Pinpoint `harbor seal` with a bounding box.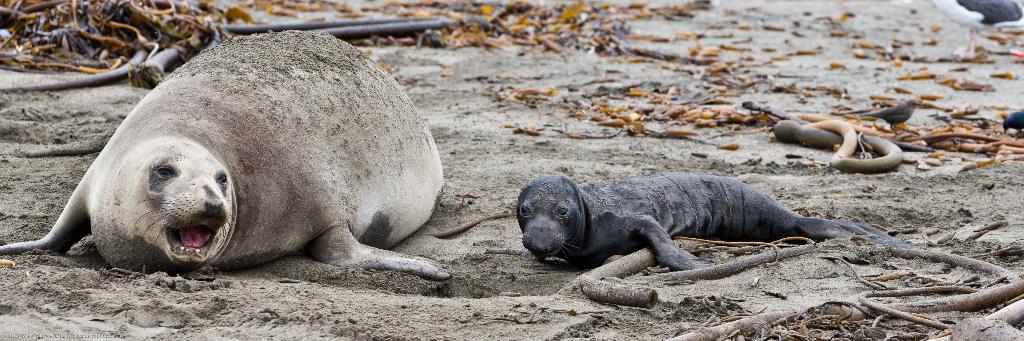
region(515, 176, 909, 273).
